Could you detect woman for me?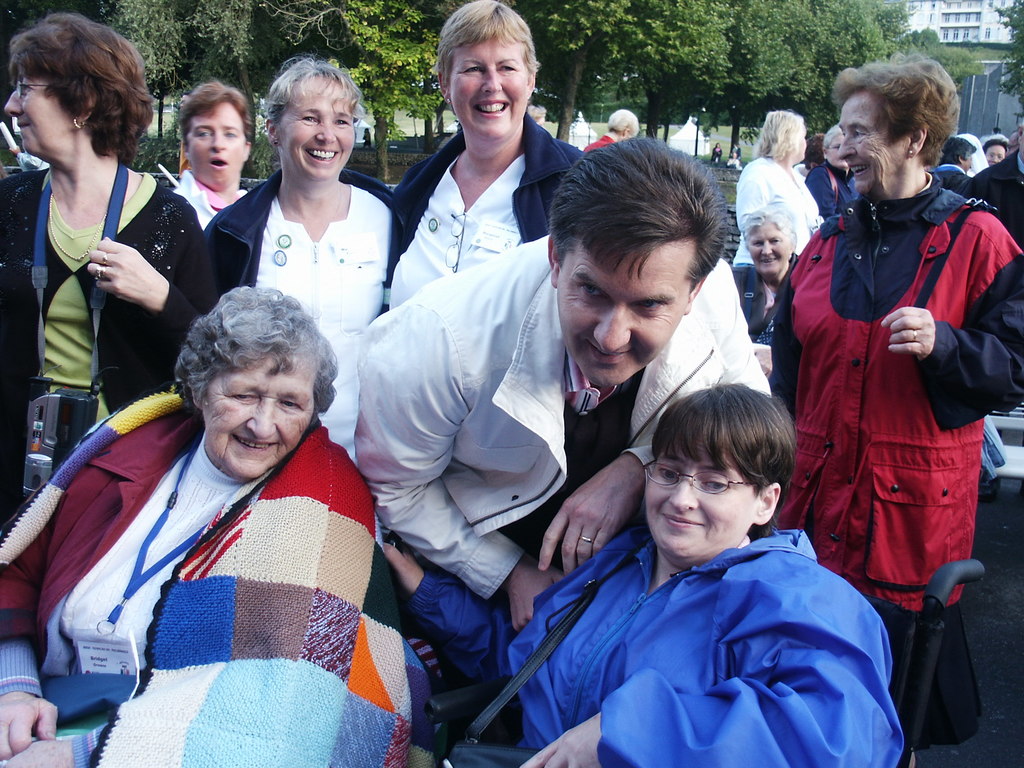
Detection result: [x1=161, y1=58, x2=405, y2=631].
